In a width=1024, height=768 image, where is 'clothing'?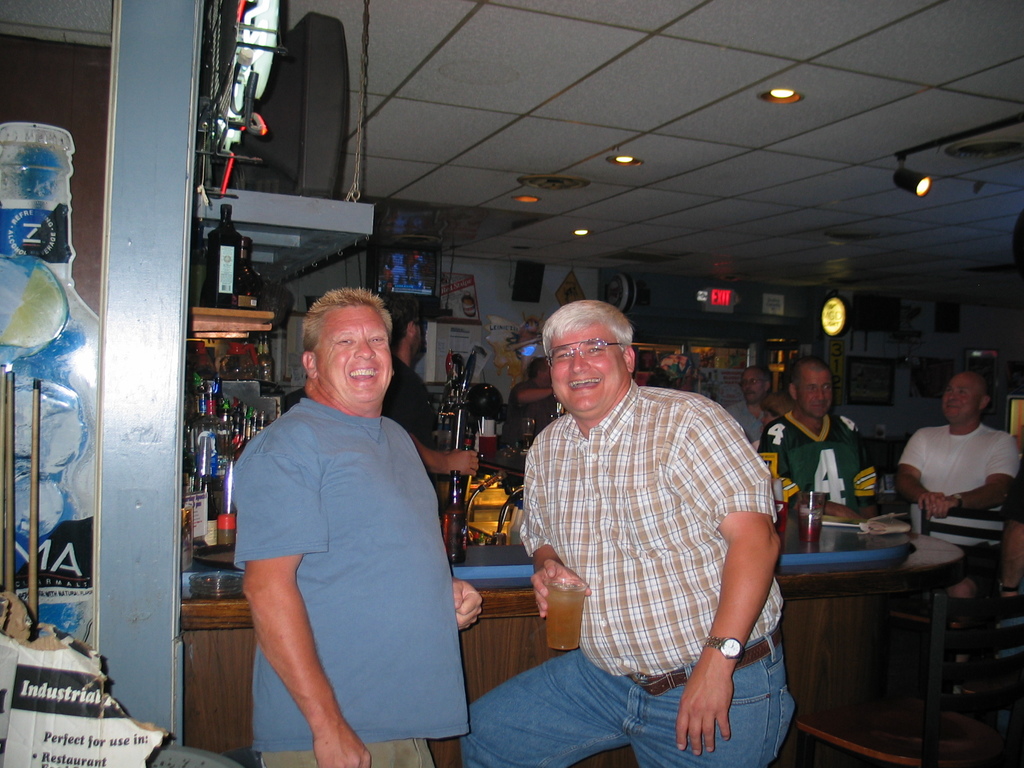
501 379 558 450.
